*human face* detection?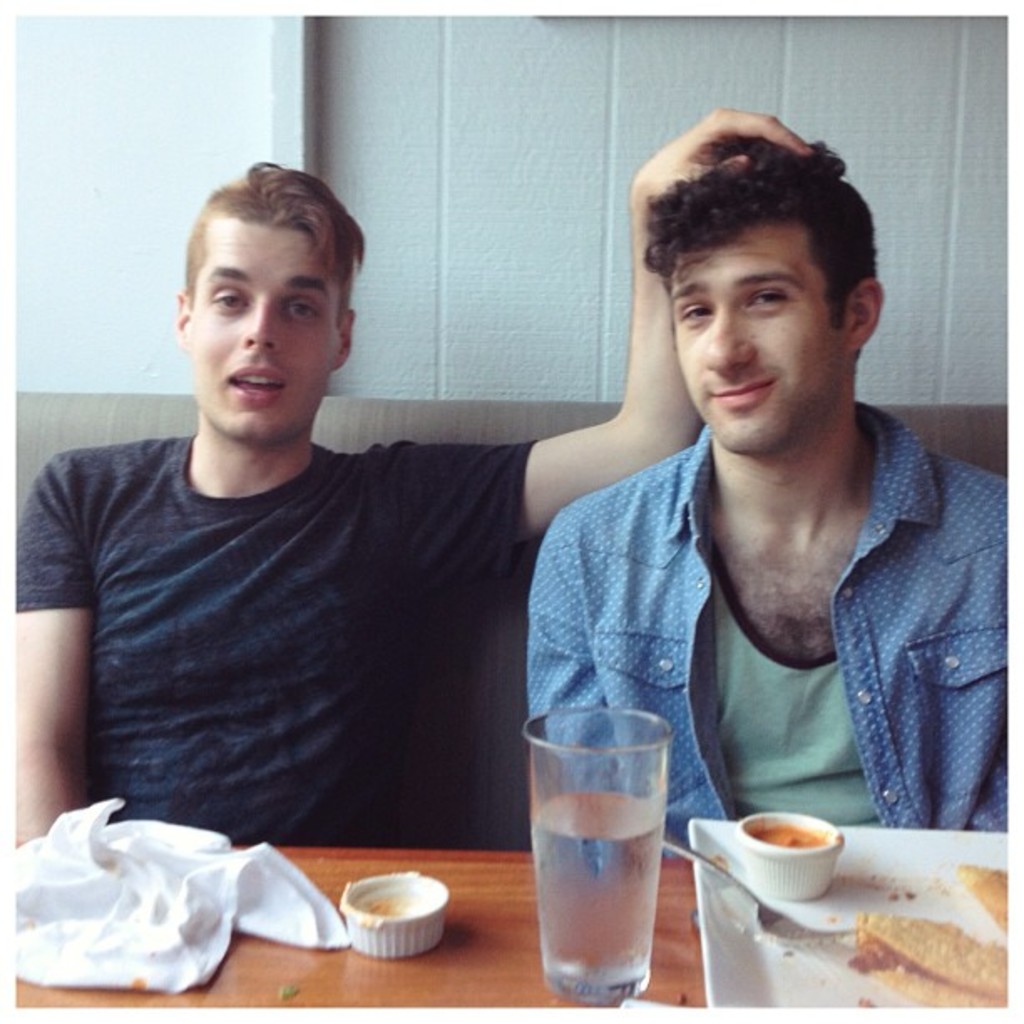
(186,206,338,453)
